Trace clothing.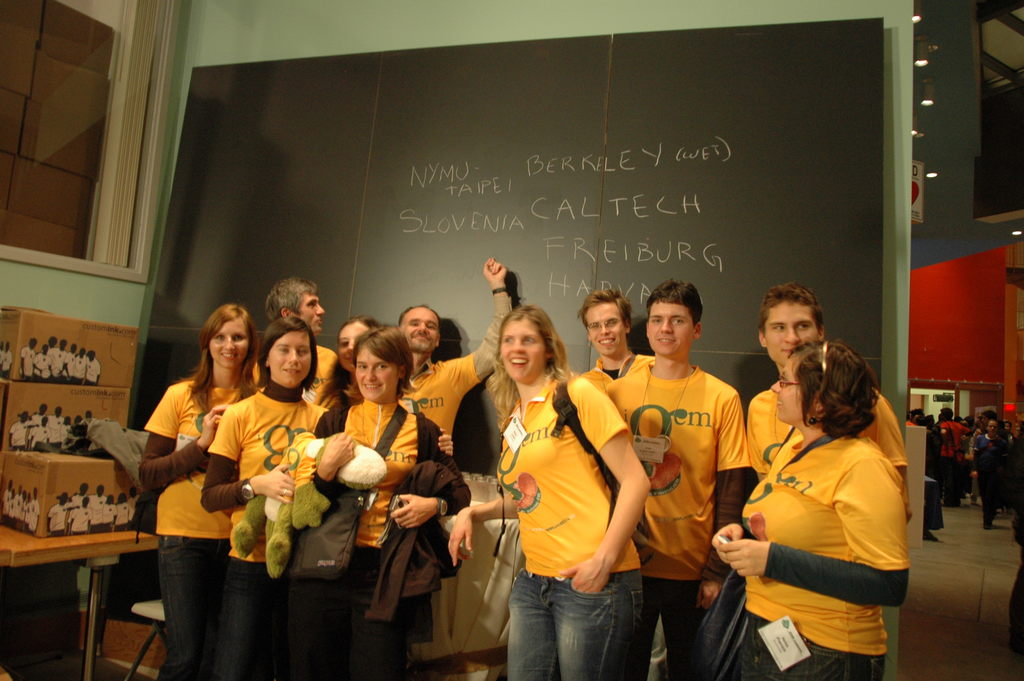
Traced to bbox=[29, 502, 38, 531].
